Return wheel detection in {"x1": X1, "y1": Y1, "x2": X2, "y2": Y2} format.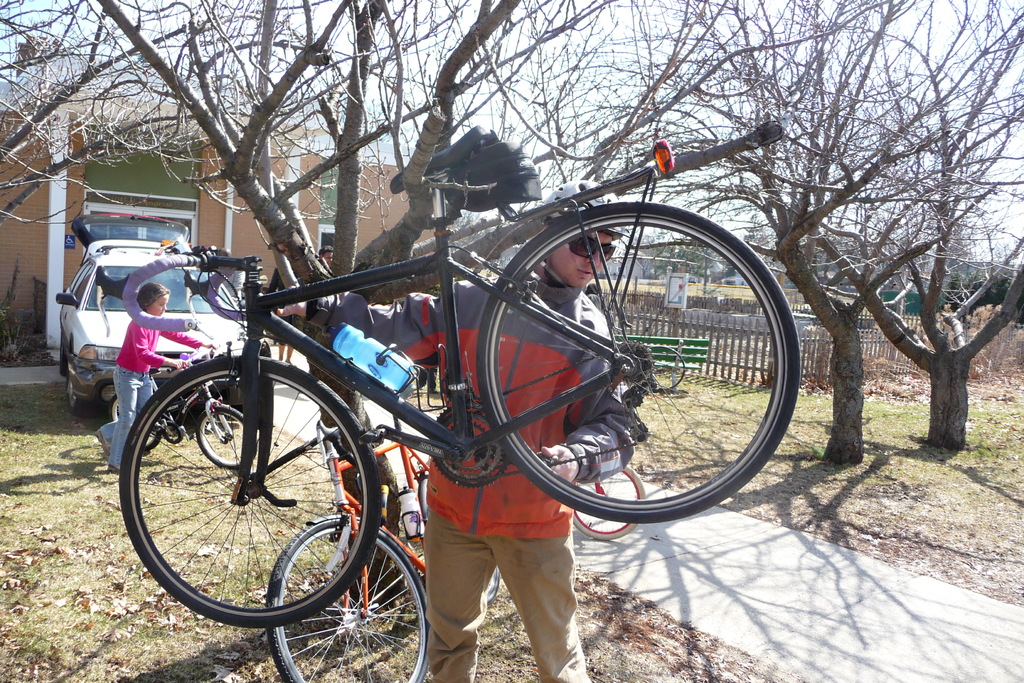
{"x1": 111, "y1": 395, "x2": 168, "y2": 450}.
